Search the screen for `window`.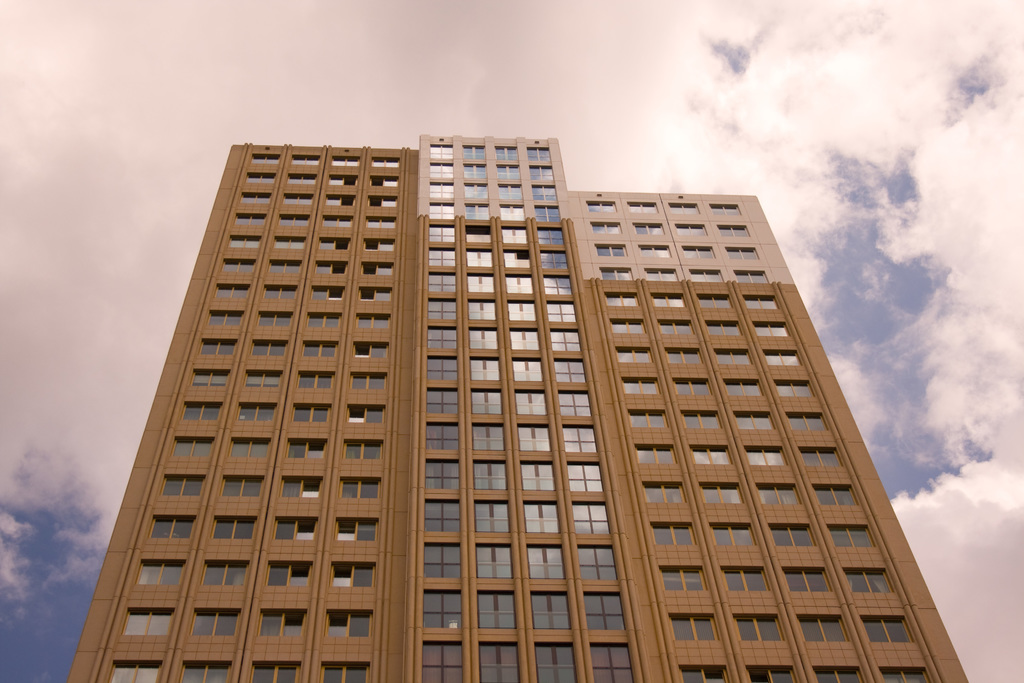
Found at <box>140,562,178,584</box>.
